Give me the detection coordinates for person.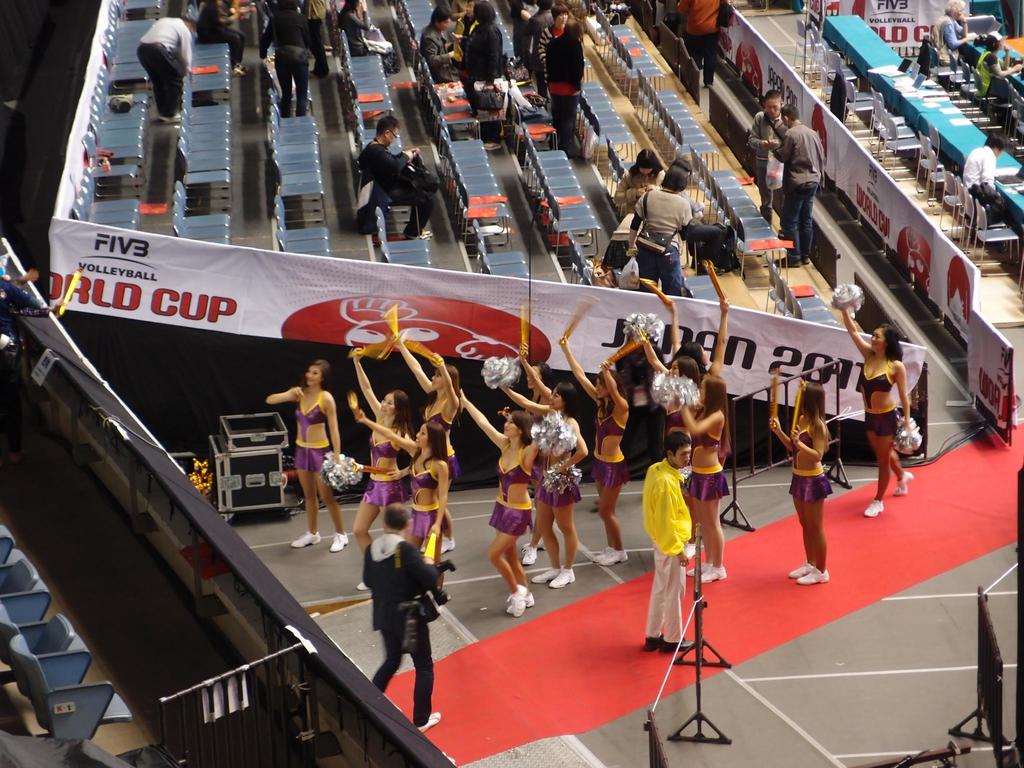
[768,105,834,268].
